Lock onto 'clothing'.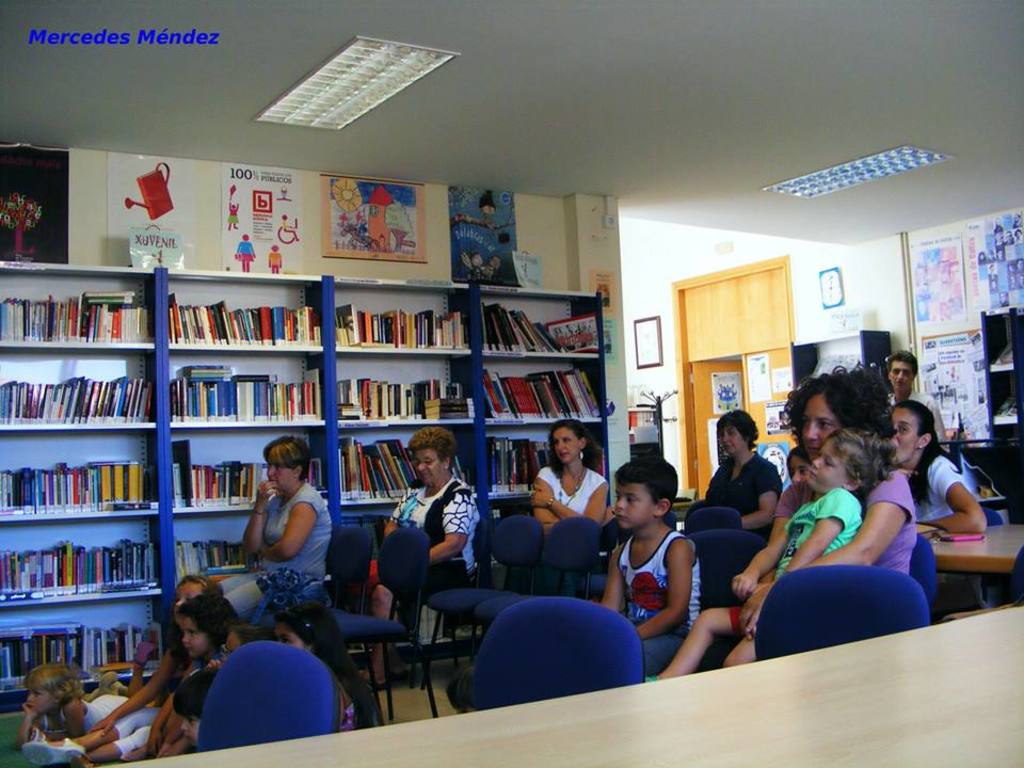
Locked: {"left": 524, "top": 466, "right": 605, "bottom": 529}.
